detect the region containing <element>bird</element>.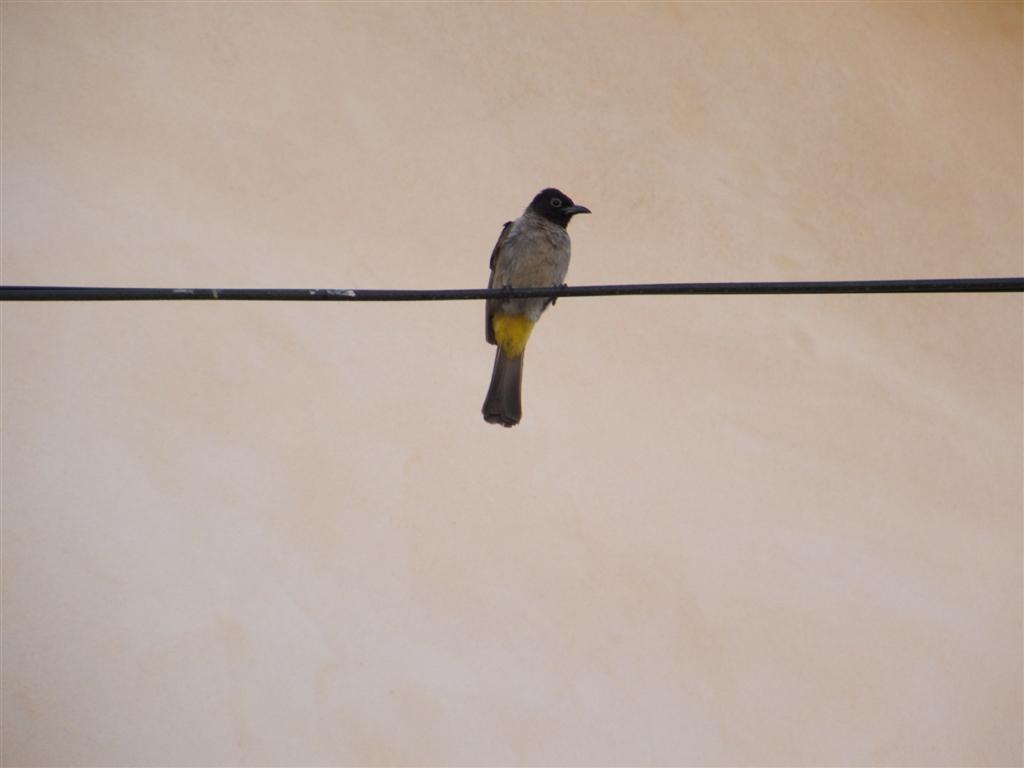
x1=476 y1=182 x2=598 y2=431.
